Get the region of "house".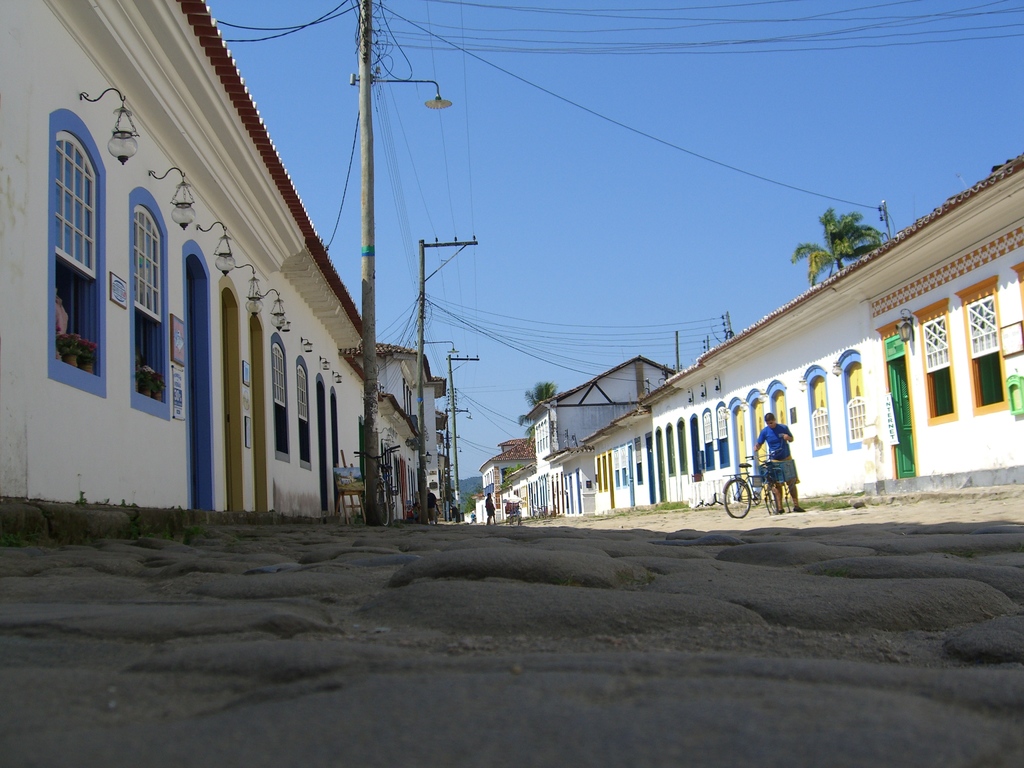
crop(526, 351, 692, 515).
